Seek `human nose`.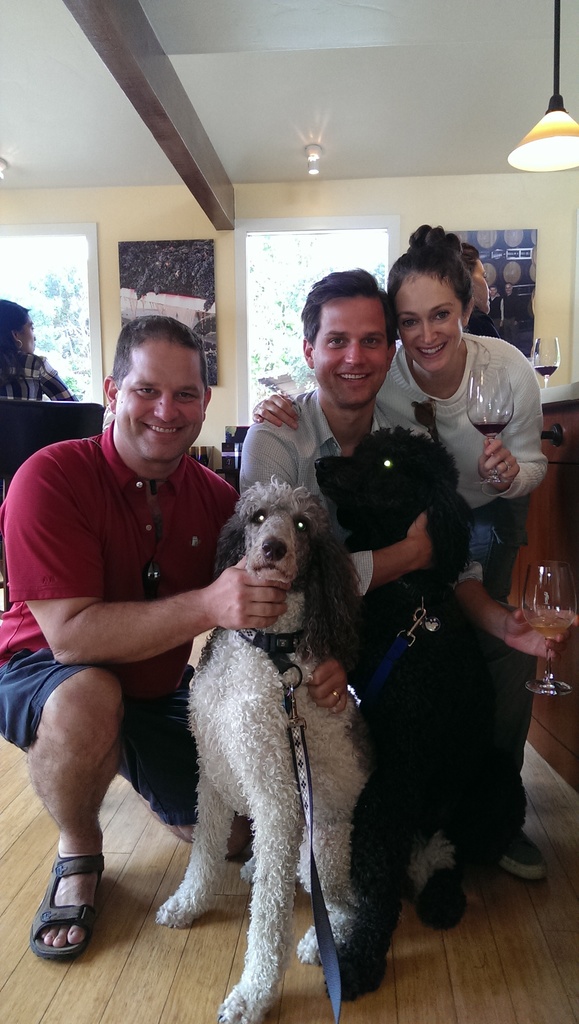
bbox=[341, 339, 368, 370].
